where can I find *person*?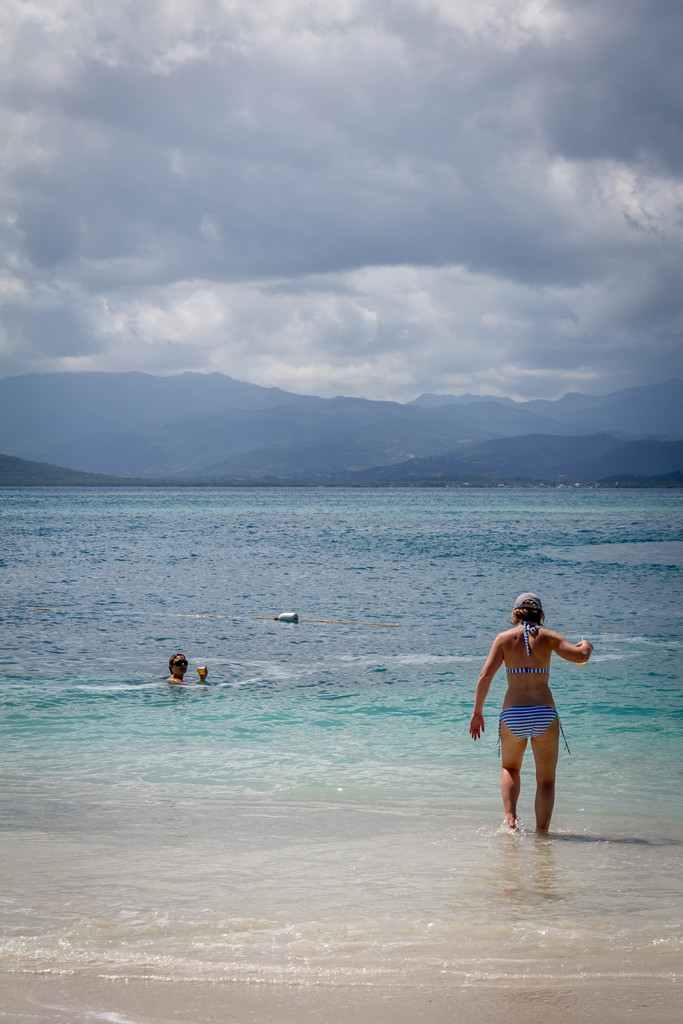
You can find it at [167, 653, 207, 684].
